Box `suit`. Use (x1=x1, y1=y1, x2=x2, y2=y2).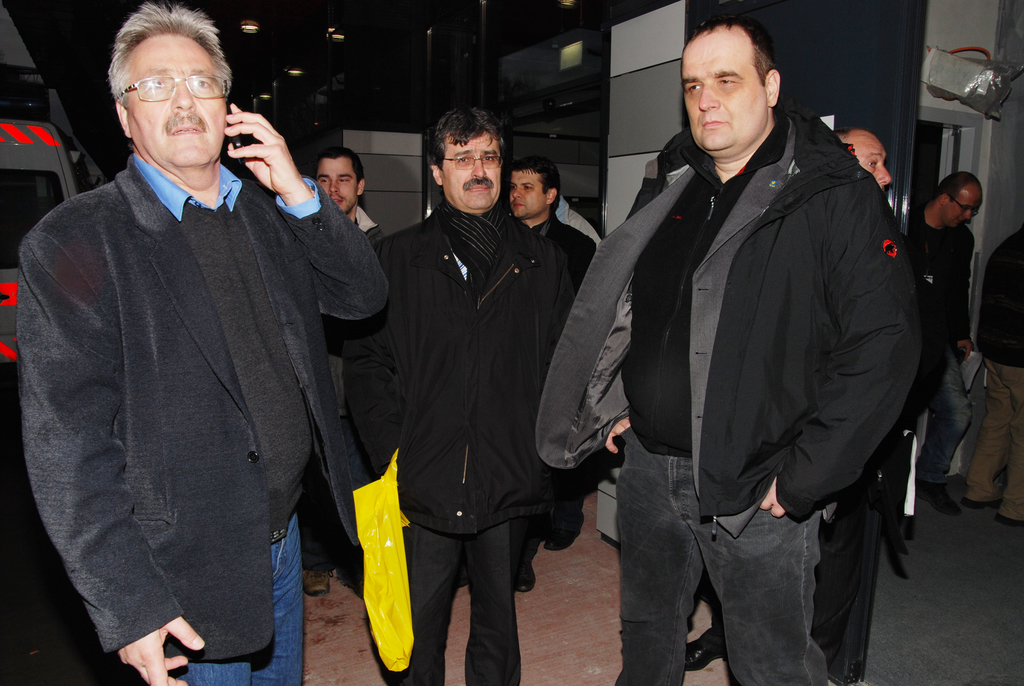
(x1=30, y1=67, x2=374, y2=672).
